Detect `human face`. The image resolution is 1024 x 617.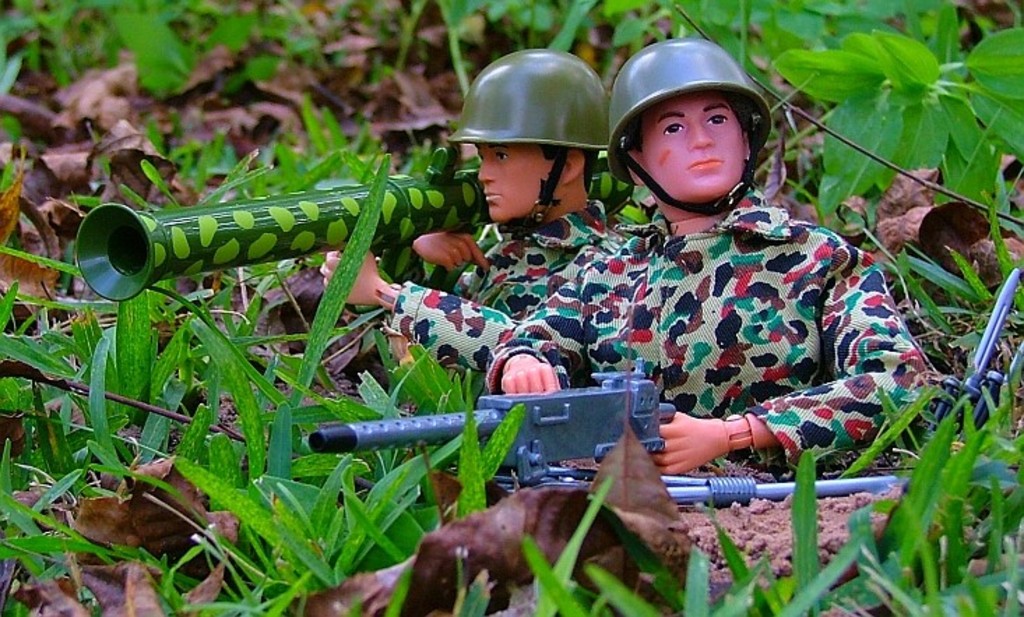
640, 96, 746, 207.
